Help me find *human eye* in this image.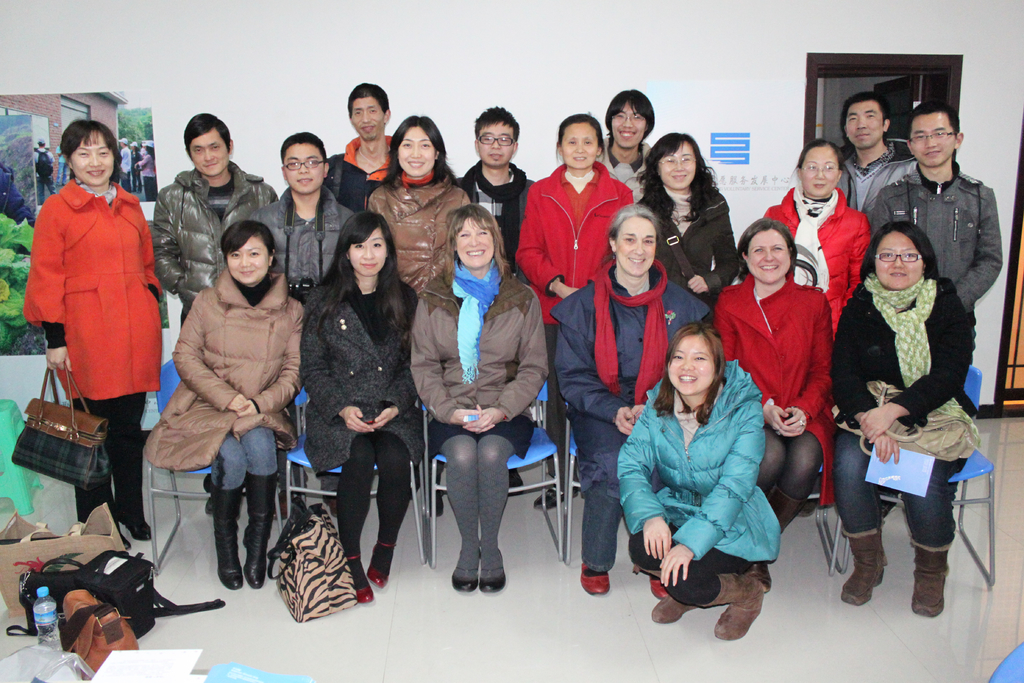
Found it: locate(634, 113, 641, 119).
